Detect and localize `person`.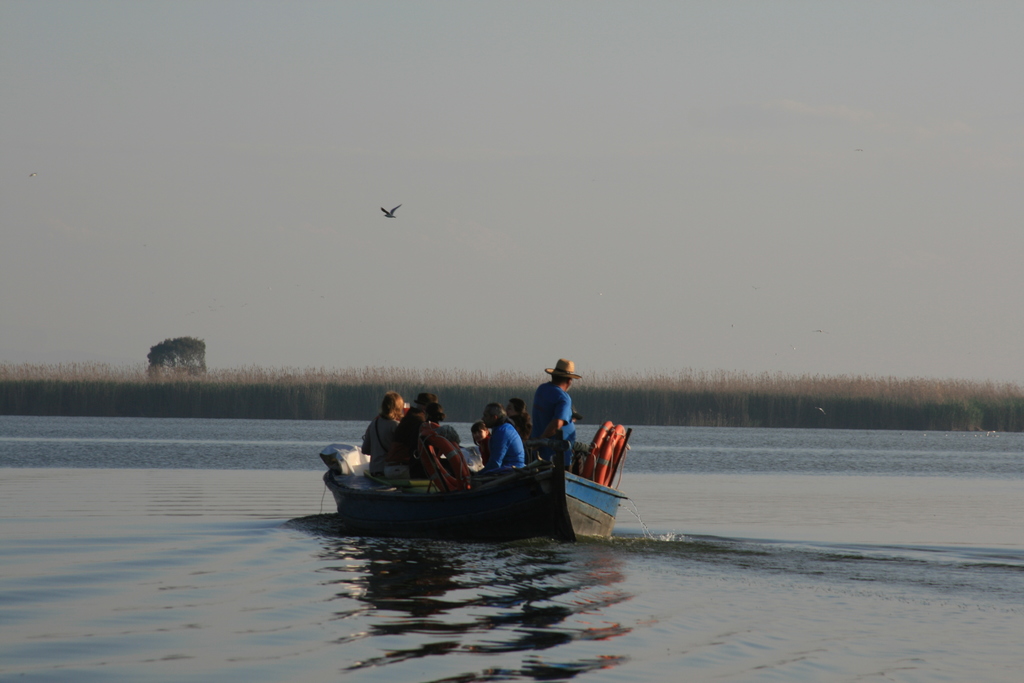
Localized at box(362, 356, 570, 483).
